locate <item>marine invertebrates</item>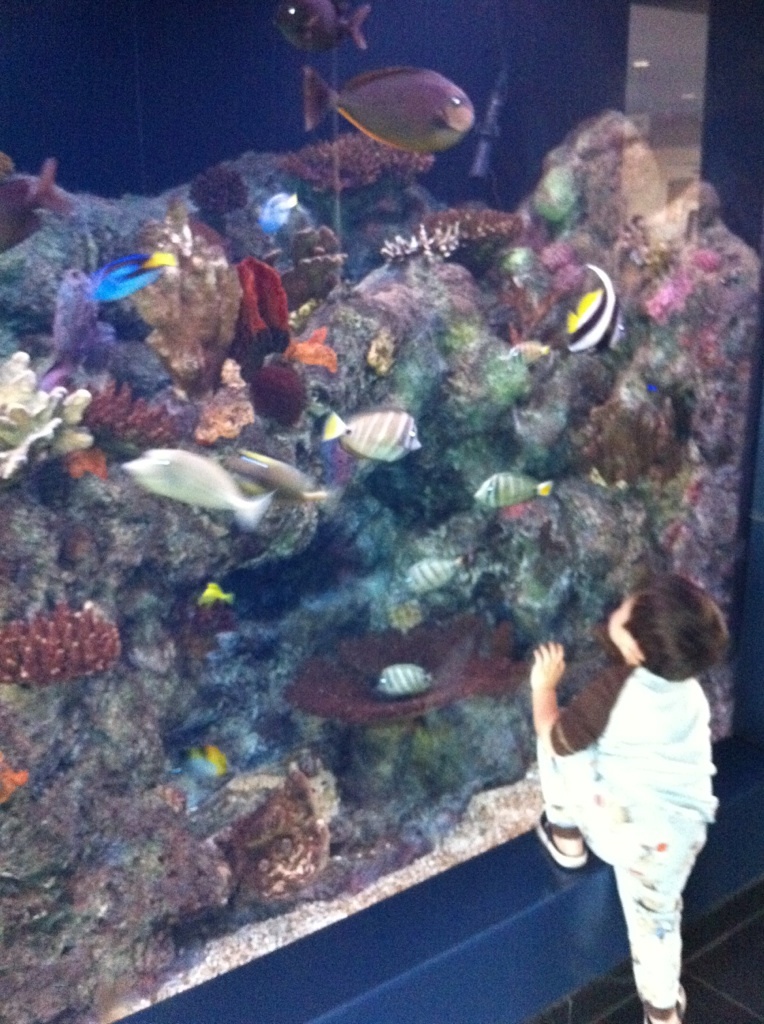
(x1=277, y1=135, x2=449, y2=199)
